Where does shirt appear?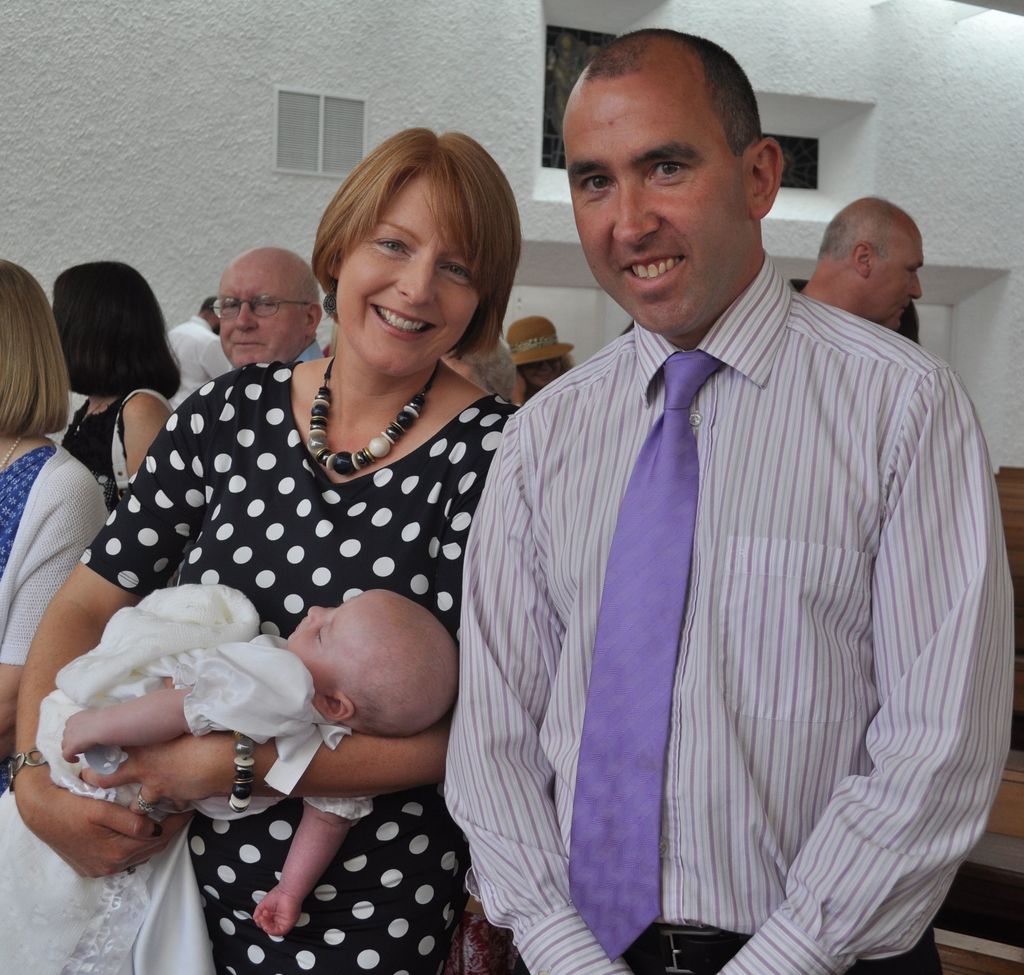
Appears at (451, 210, 1007, 960).
